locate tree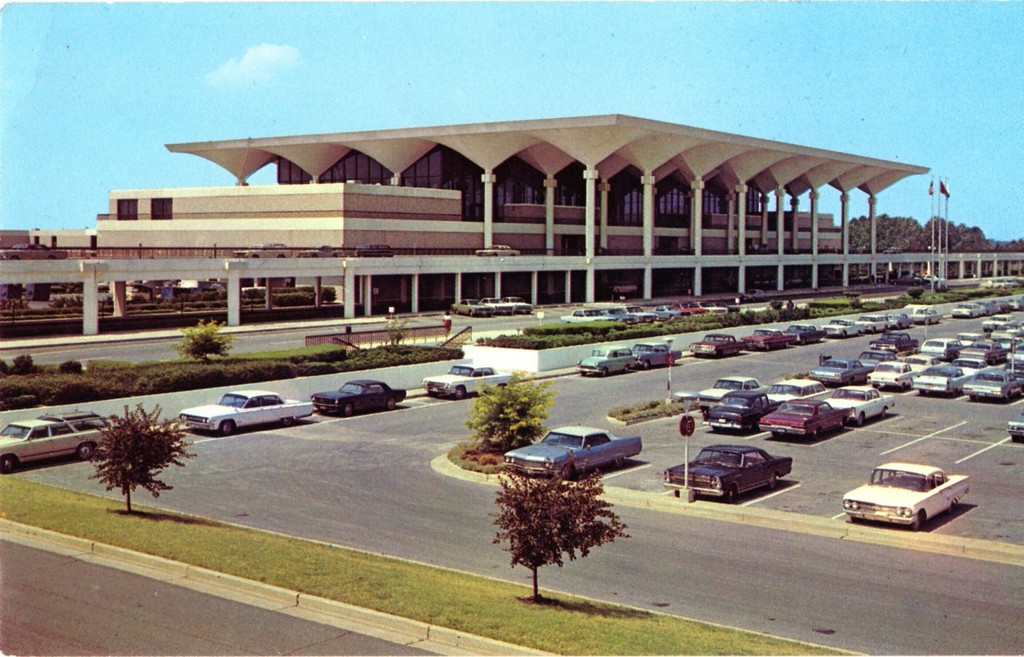
select_region(72, 406, 190, 519)
